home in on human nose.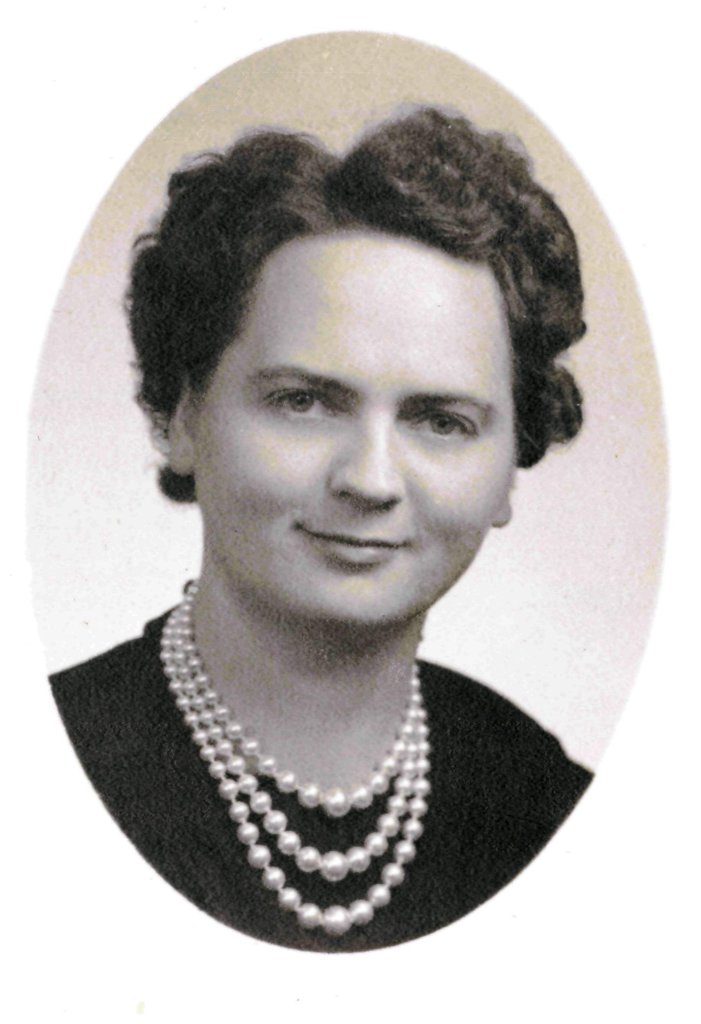
Homed in at <region>326, 410, 405, 503</region>.
